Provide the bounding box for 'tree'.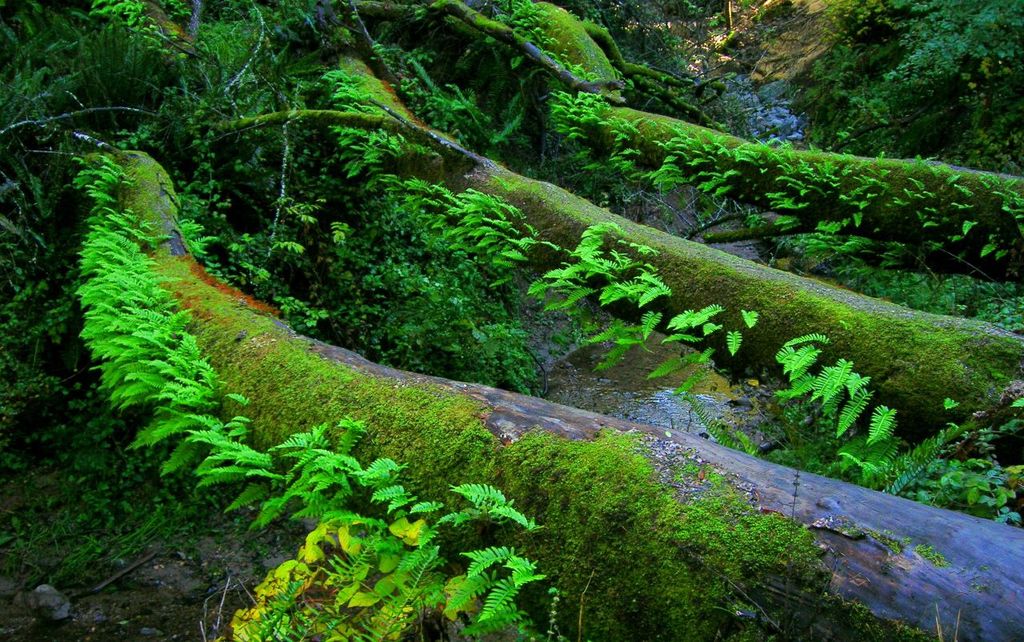
box(356, 2, 1022, 287).
